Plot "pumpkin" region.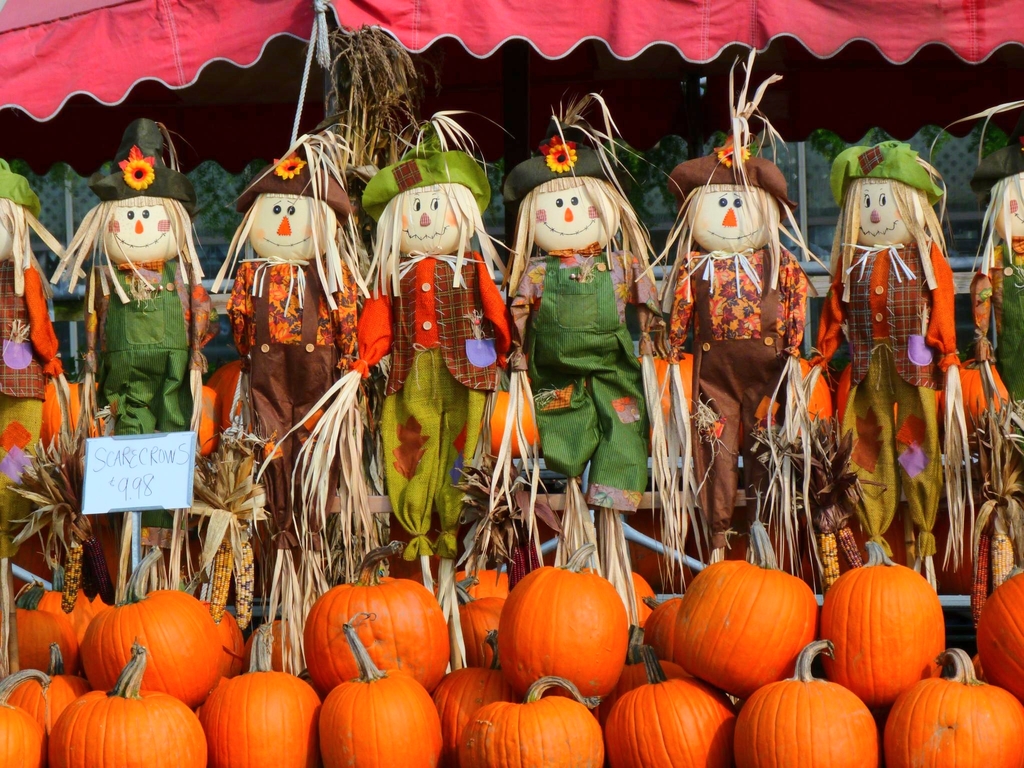
Plotted at {"x1": 495, "y1": 544, "x2": 626, "y2": 698}.
